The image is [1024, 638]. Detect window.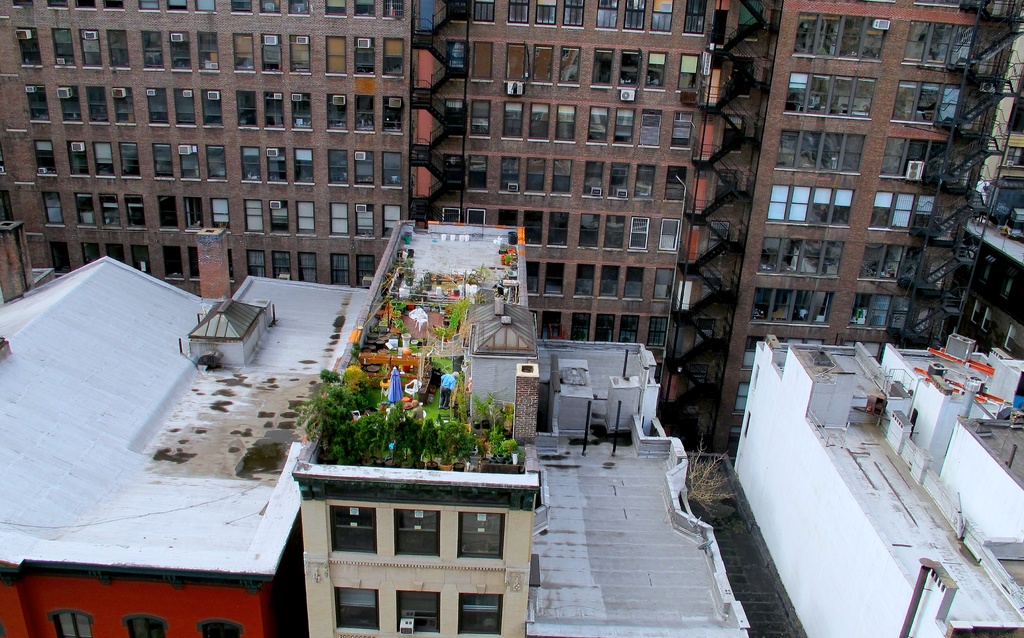
Detection: pyautogui.locateOnScreen(596, 0, 618, 30).
